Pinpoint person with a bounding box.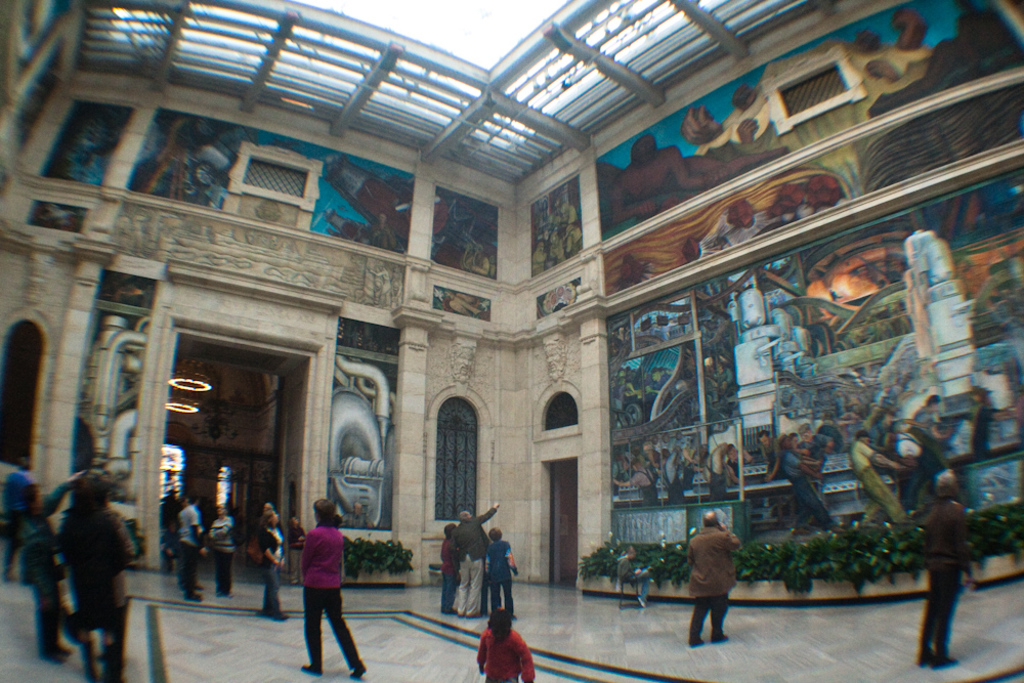
rect(913, 462, 983, 670).
